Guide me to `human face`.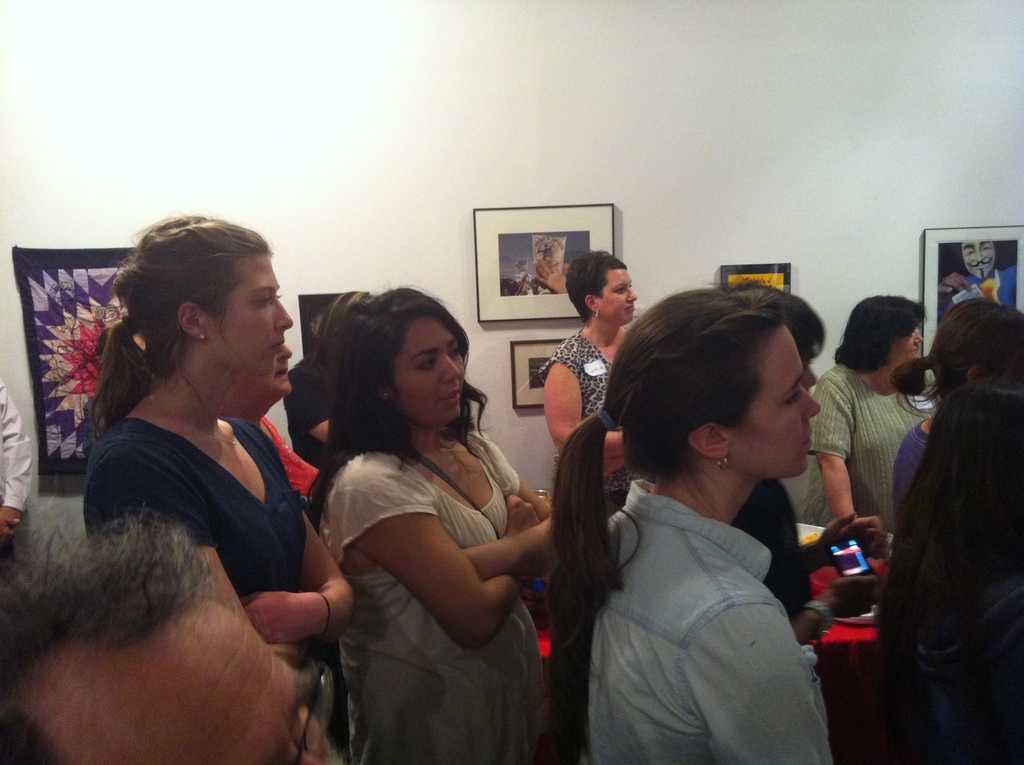
Guidance: {"left": 208, "top": 242, "right": 294, "bottom": 380}.
